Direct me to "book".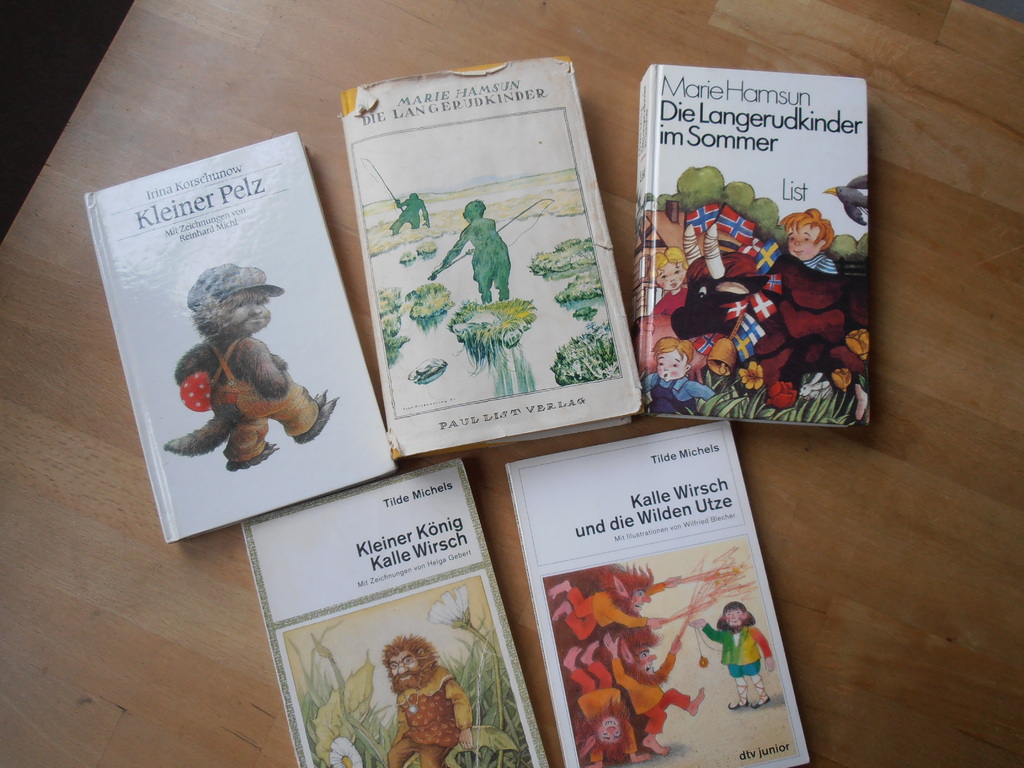
Direction: x1=241, y1=445, x2=543, y2=765.
